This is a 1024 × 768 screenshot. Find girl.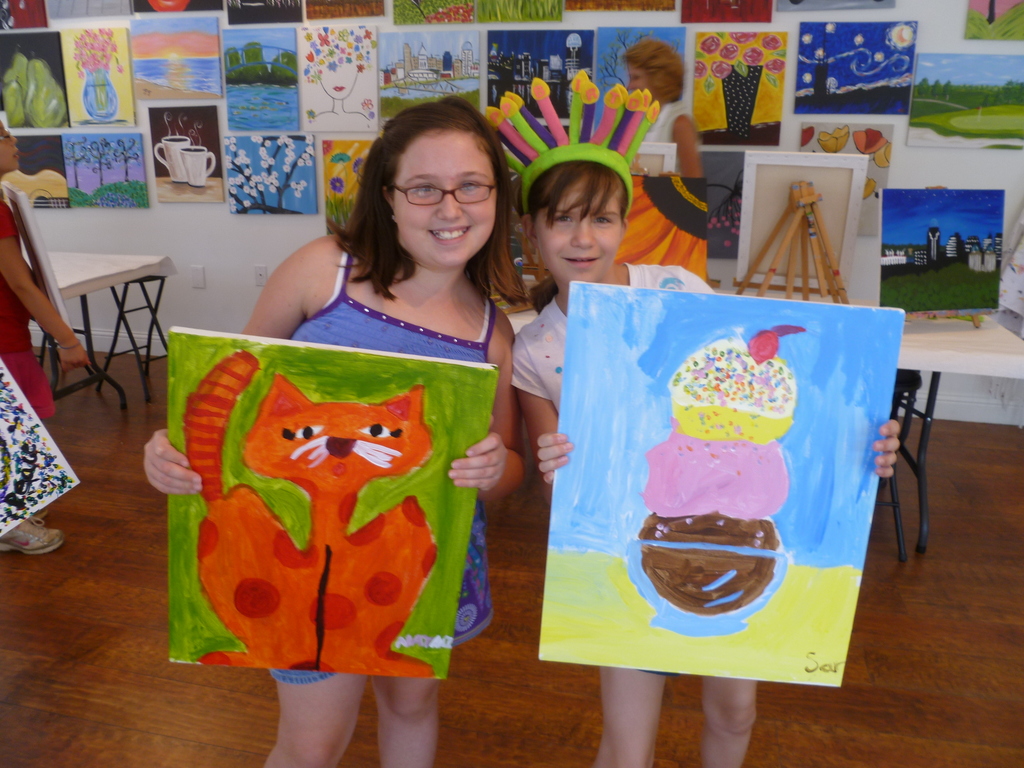
Bounding box: BBox(141, 93, 524, 765).
